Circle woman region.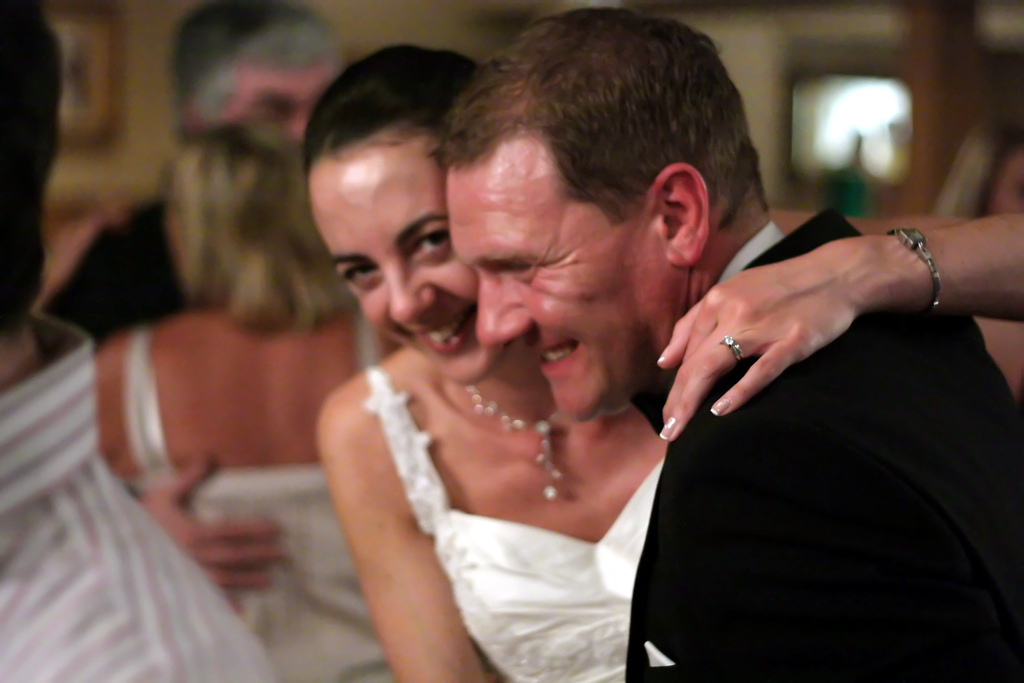
Region: [245, 64, 873, 658].
